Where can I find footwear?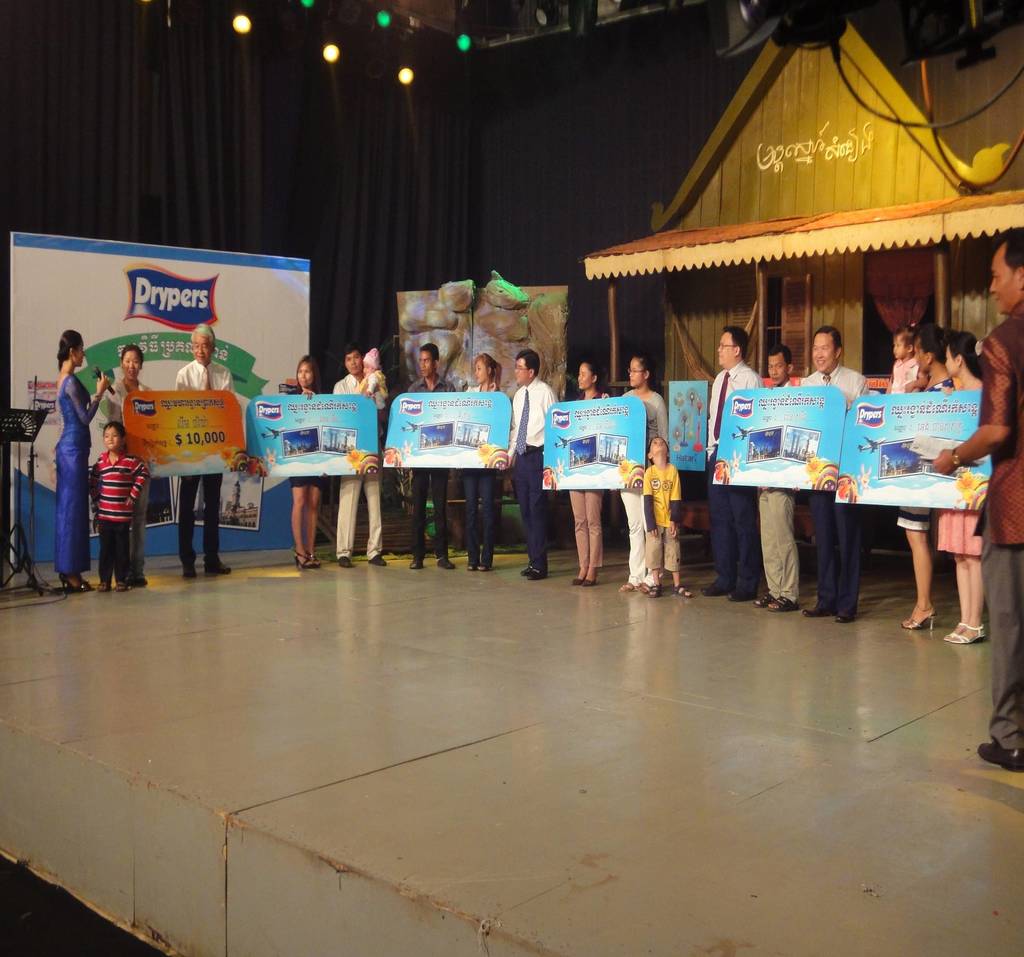
You can find it at 339 554 356 571.
